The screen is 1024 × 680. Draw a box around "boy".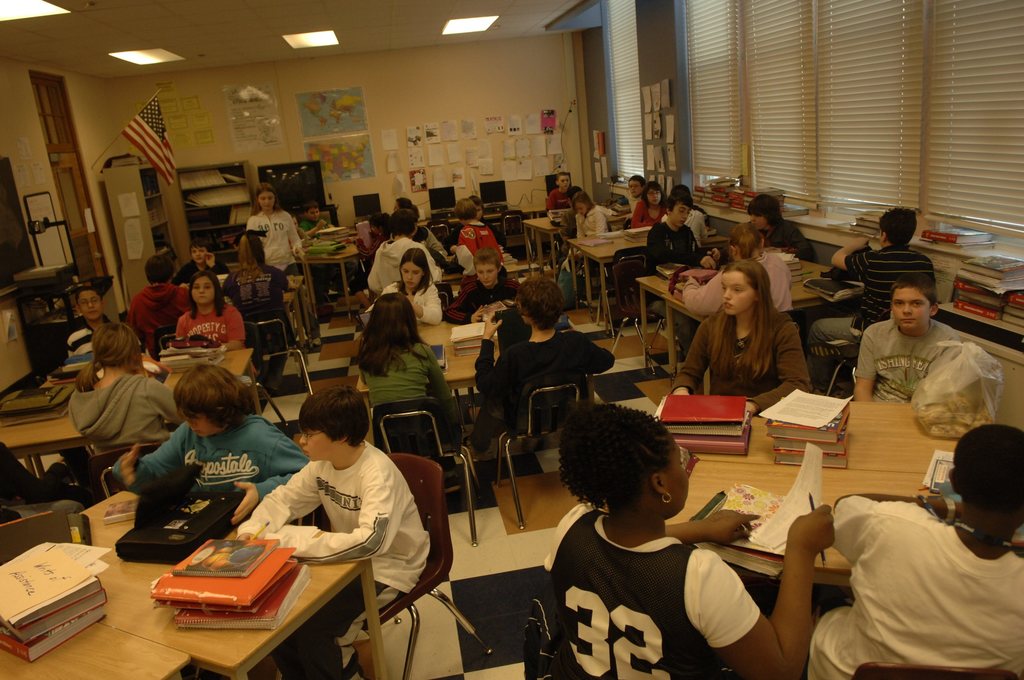
(x1=464, y1=277, x2=614, y2=458).
